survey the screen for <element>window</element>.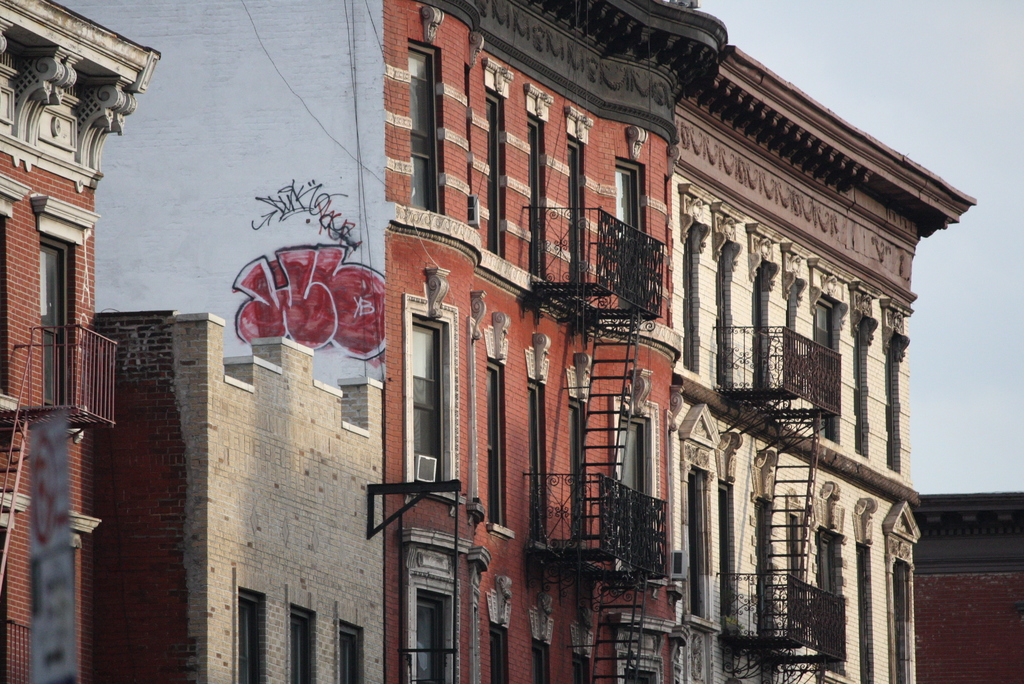
Survey found: left=881, top=334, right=902, bottom=471.
